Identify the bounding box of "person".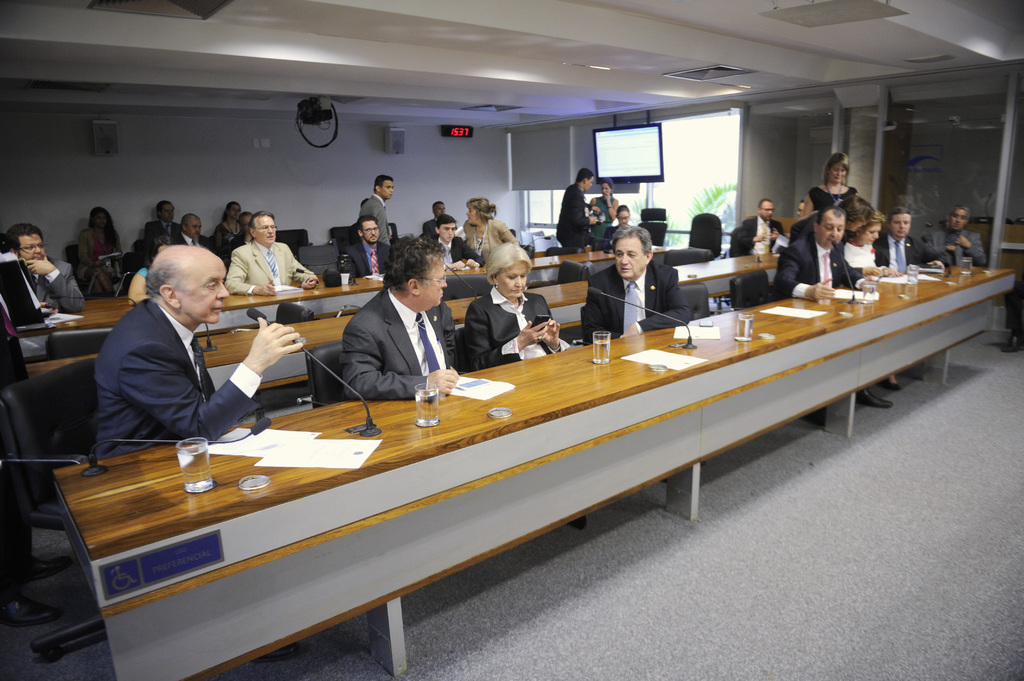
{"x1": 457, "y1": 247, "x2": 562, "y2": 365}.
